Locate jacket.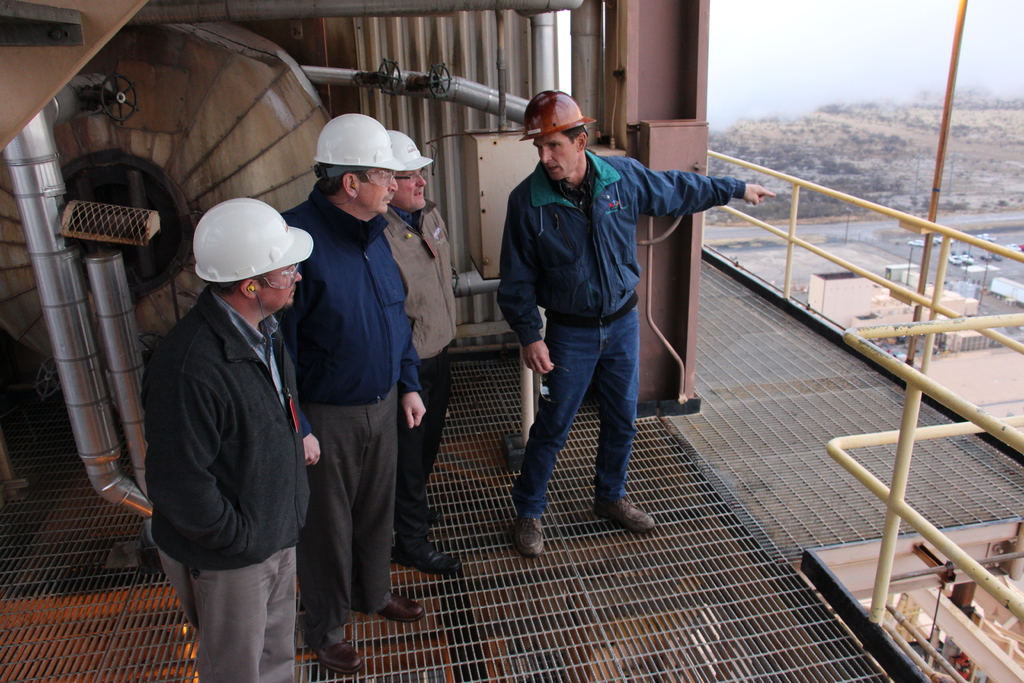
Bounding box: {"x1": 502, "y1": 148, "x2": 750, "y2": 346}.
